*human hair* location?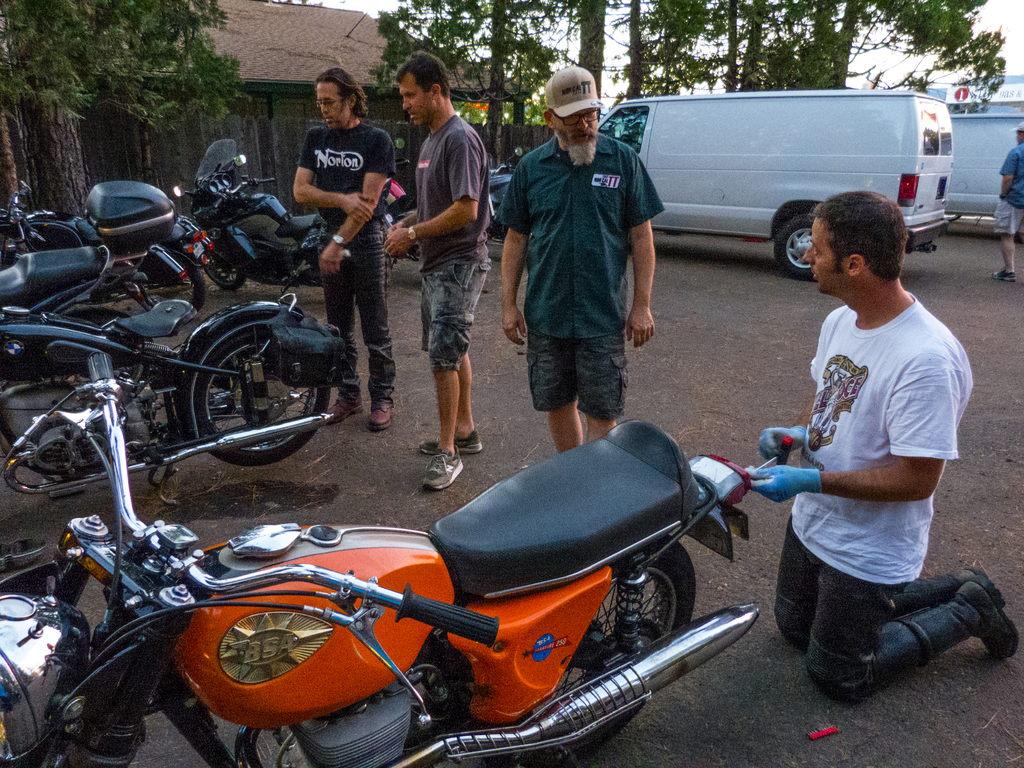
pyautogui.locateOnScreen(395, 49, 452, 99)
